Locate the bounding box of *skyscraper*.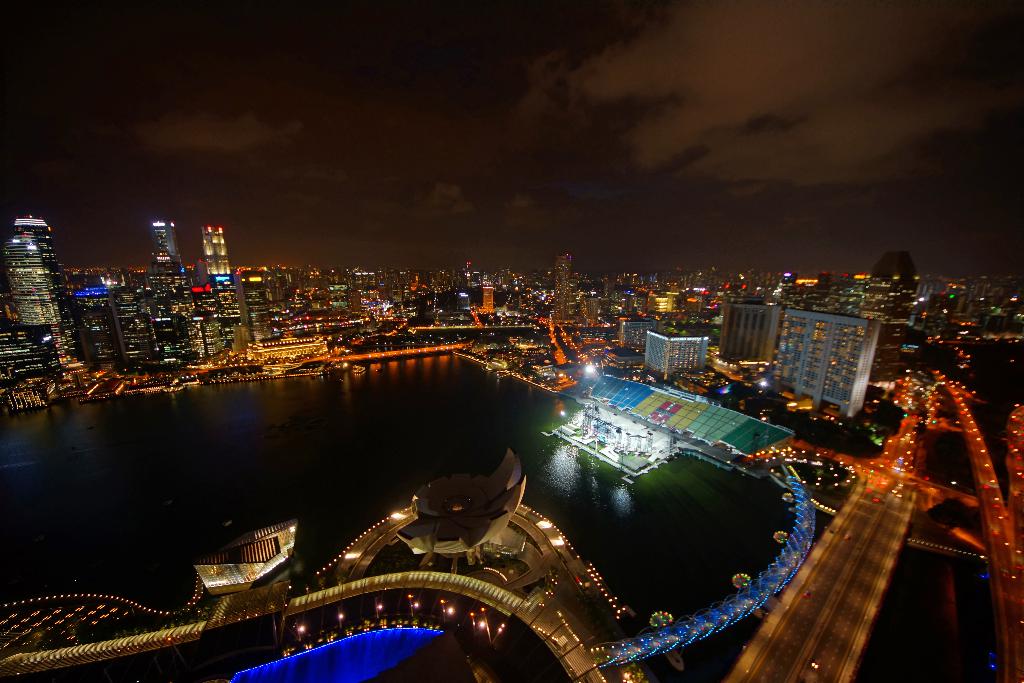
Bounding box: [75,284,121,361].
